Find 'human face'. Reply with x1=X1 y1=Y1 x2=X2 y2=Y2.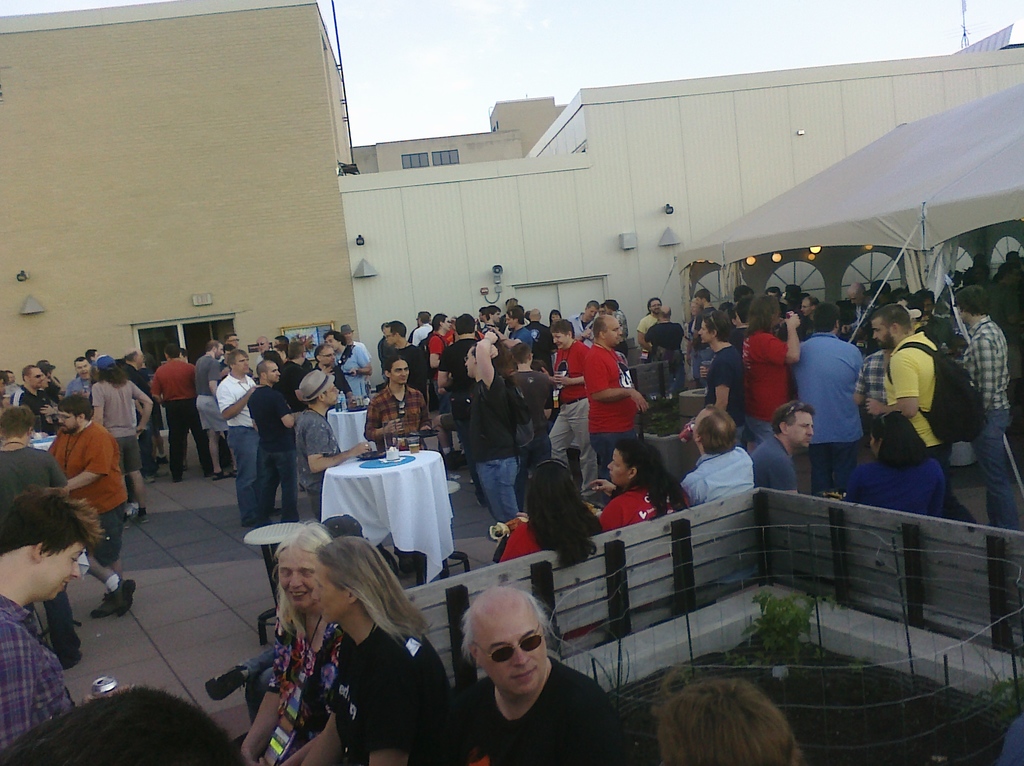
x1=94 y1=350 x2=100 y2=363.
